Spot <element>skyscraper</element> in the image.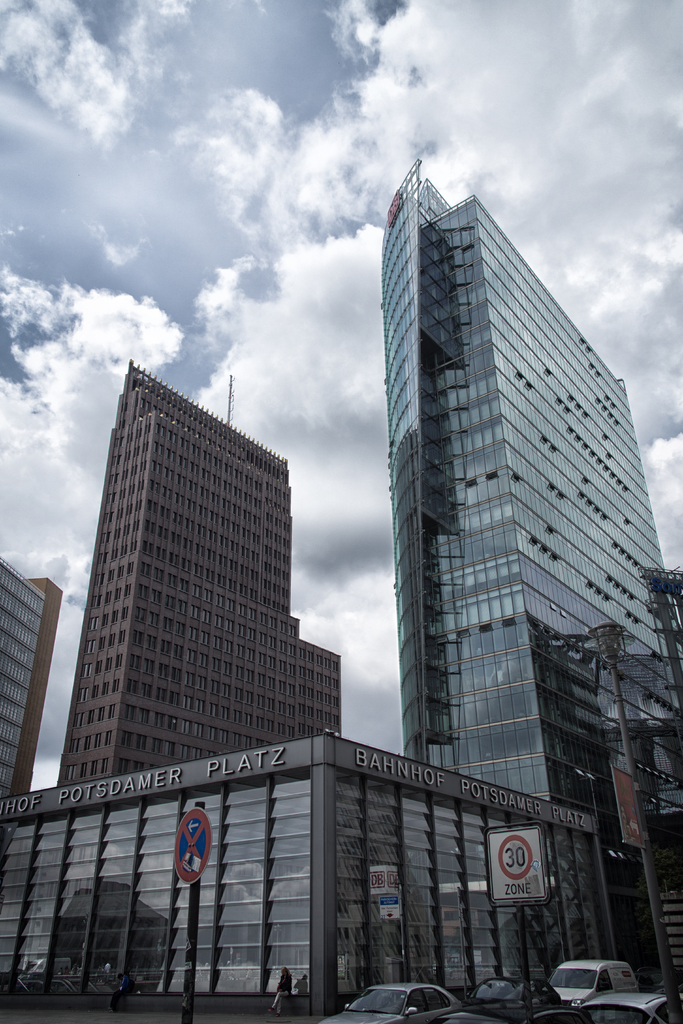
<element>skyscraper</element> found at 0,556,66,806.
